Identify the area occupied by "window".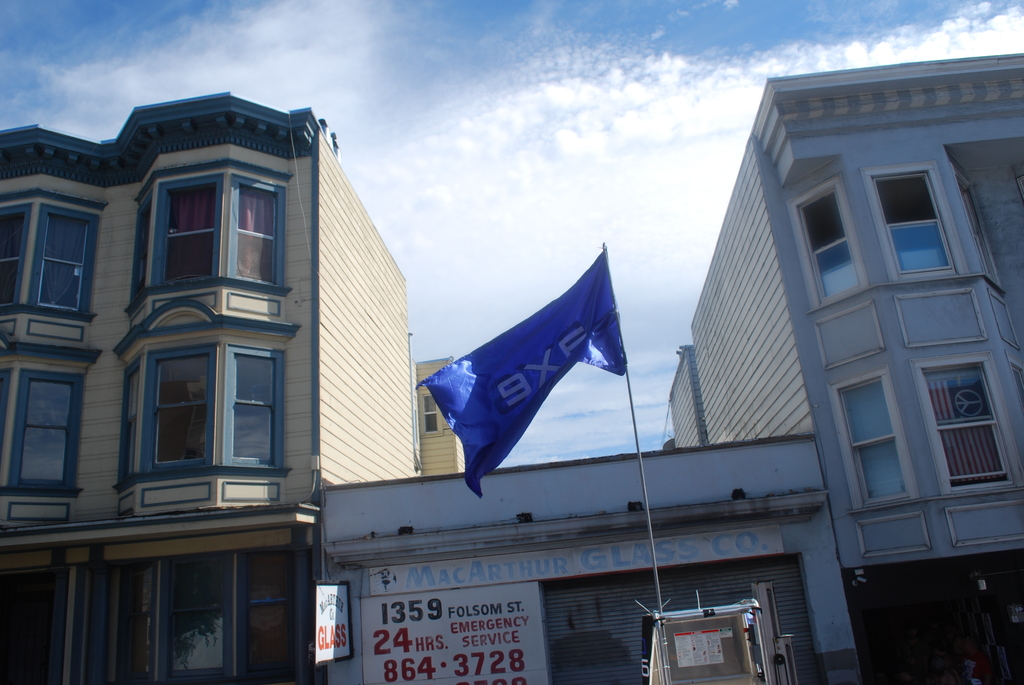
Area: box=[131, 177, 294, 299].
